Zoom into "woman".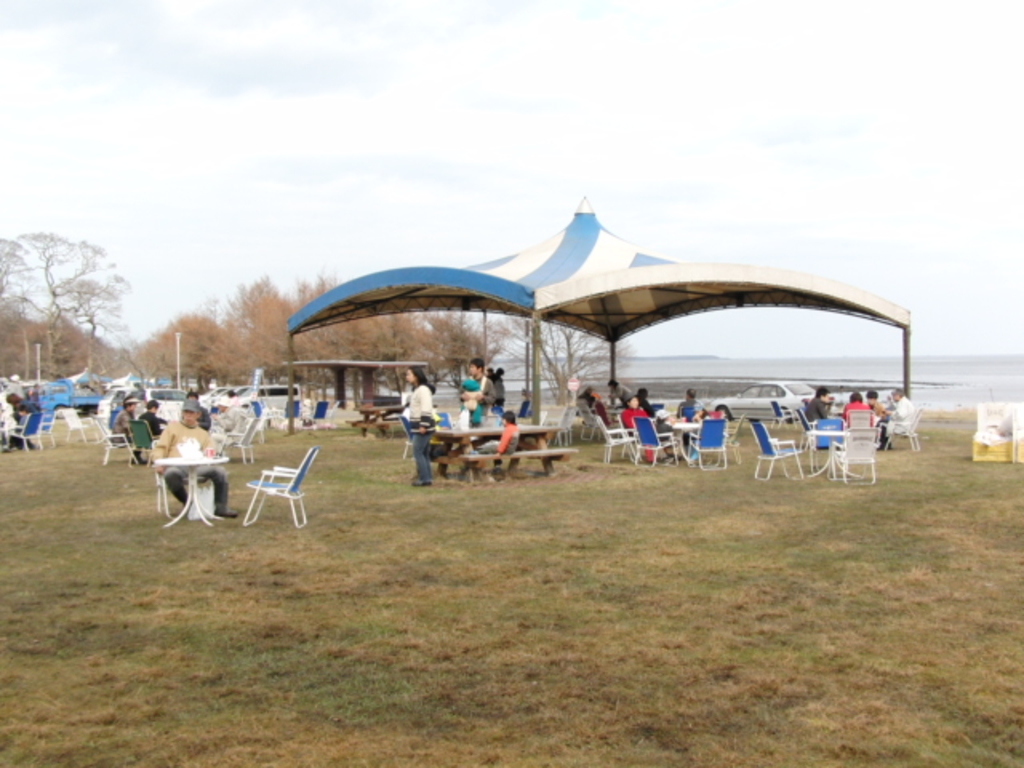
Zoom target: [142, 398, 168, 437].
